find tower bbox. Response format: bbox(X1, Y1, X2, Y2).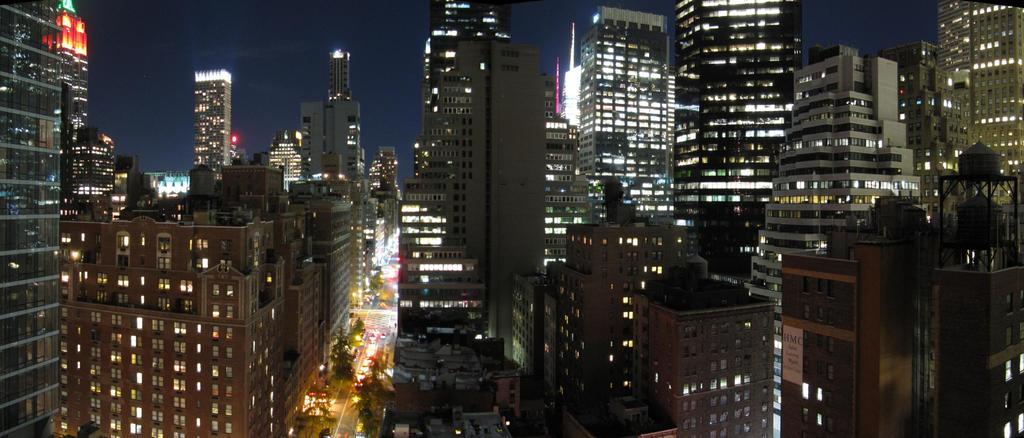
bbox(401, 31, 543, 356).
